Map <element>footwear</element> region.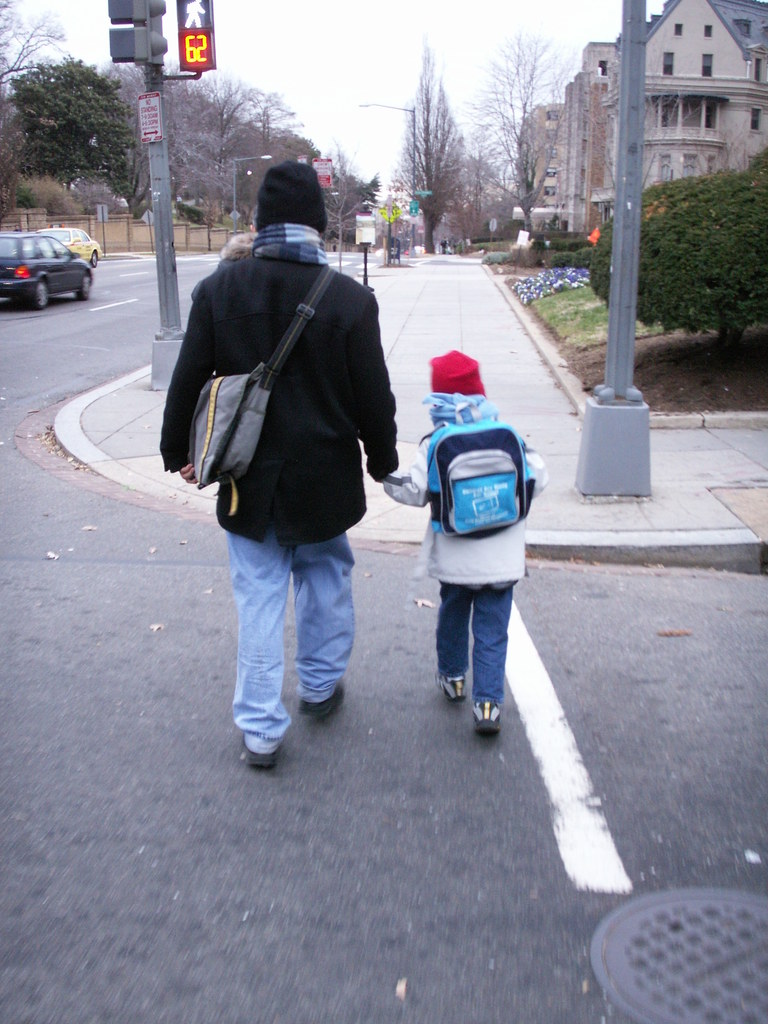
Mapped to [x1=433, y1=669, x2=466, y2=701].
